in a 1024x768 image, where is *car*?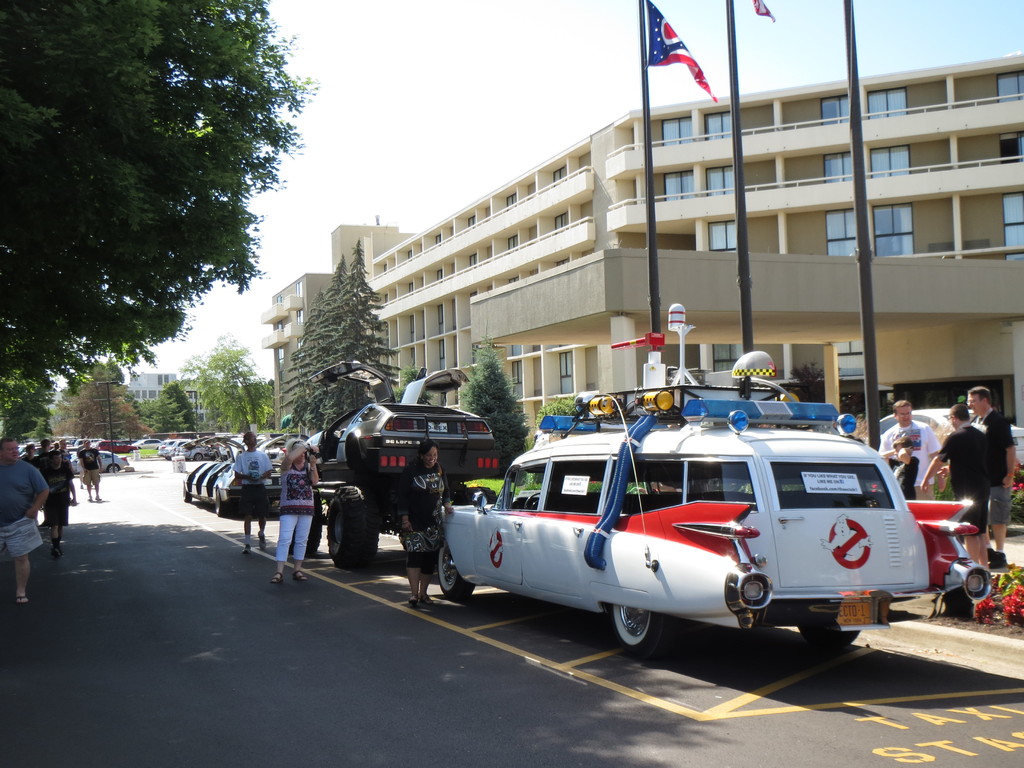
(x1=865, y1=404, x2=1023, y2=486).
